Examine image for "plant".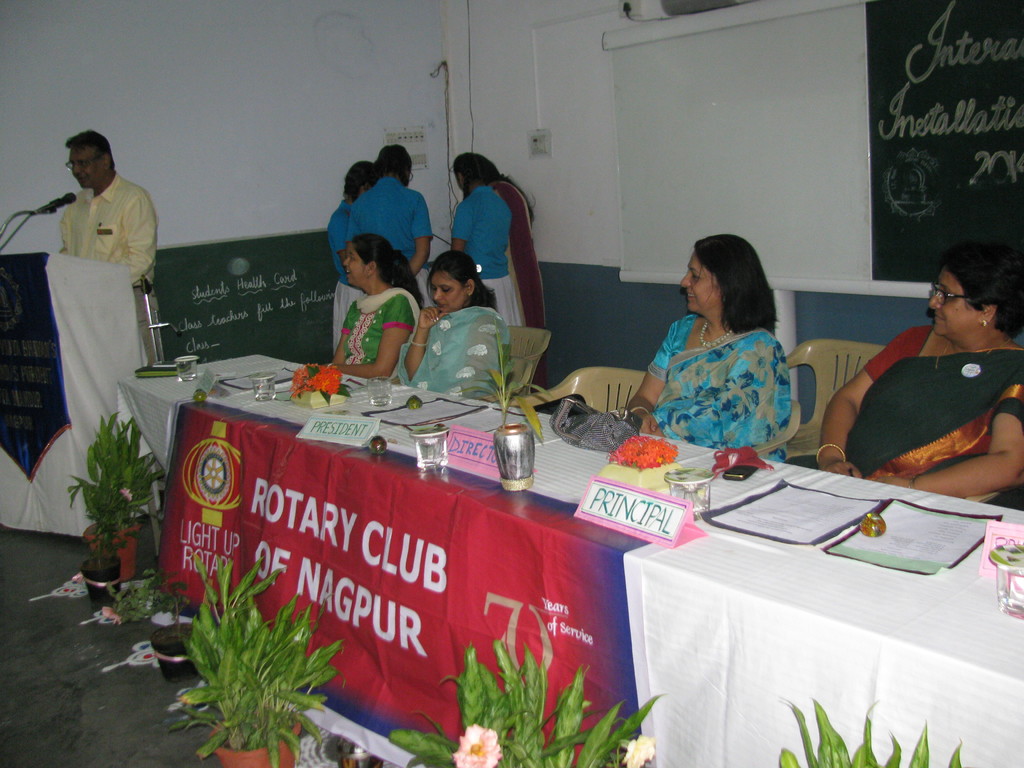
Examination result: region(166, 553, 339, 767).
